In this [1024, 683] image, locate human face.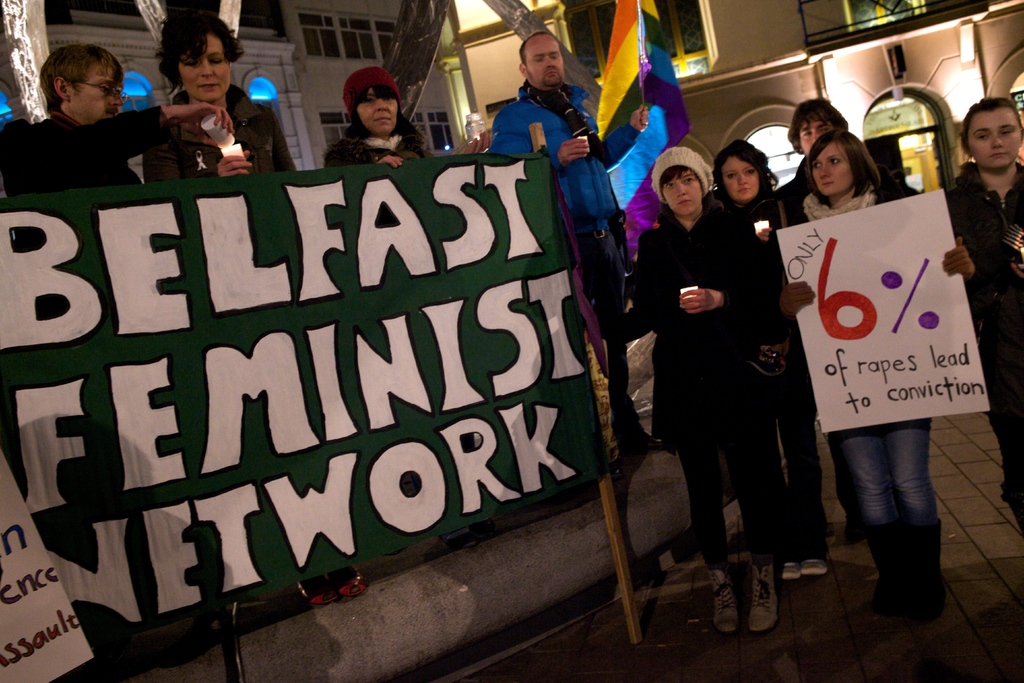
Bounding box: l=797, t=110, r=831, b=152.
